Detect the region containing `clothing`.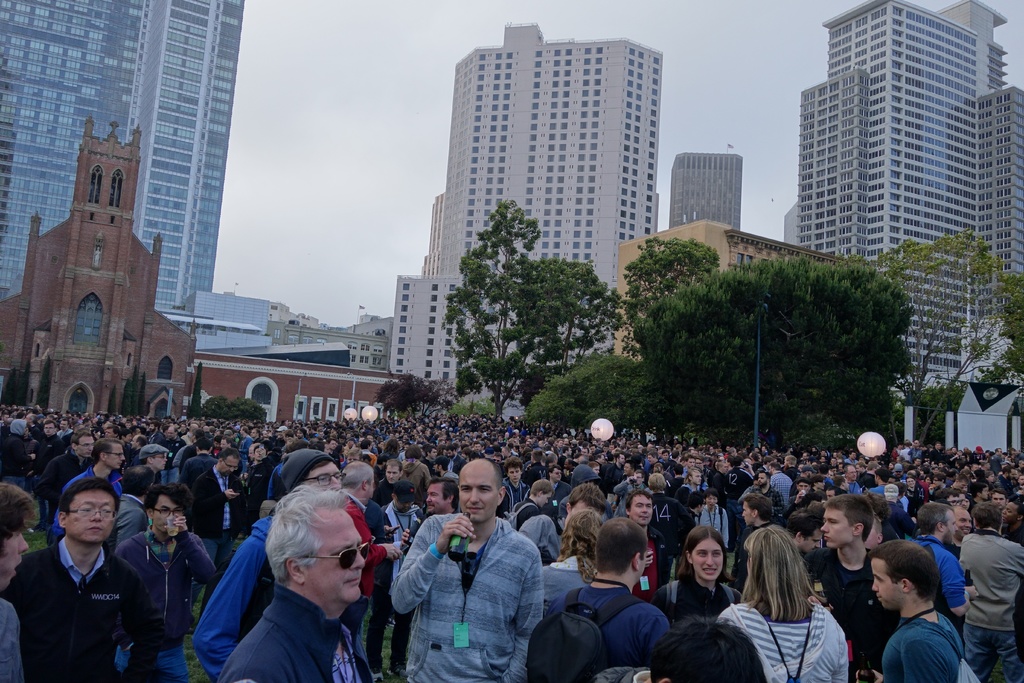
541/583/678/682.
